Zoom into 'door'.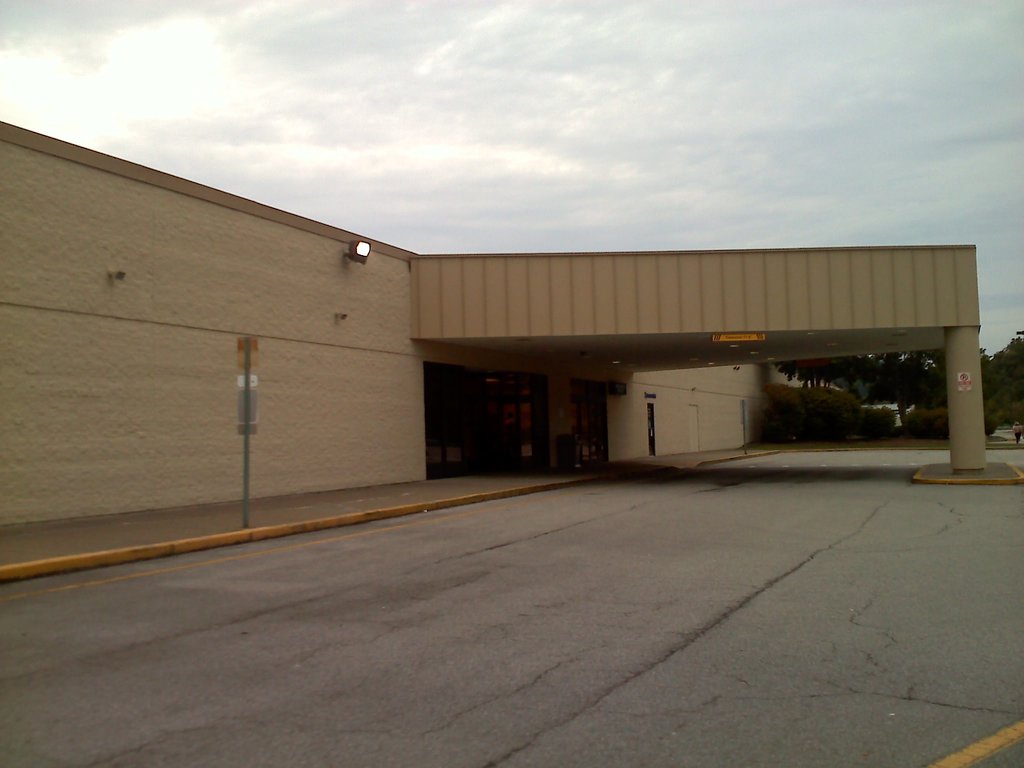
Zoom target: detection(689, 404, 703, 451).
